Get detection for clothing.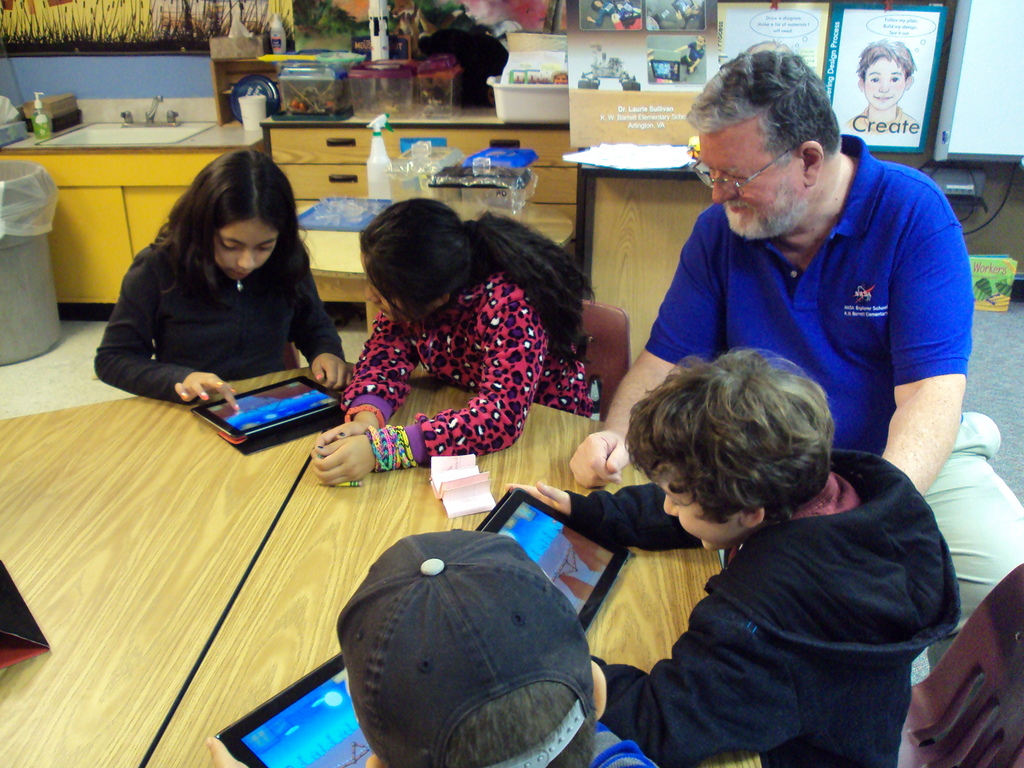
Detection: <box>640,129,970,453</box>.
